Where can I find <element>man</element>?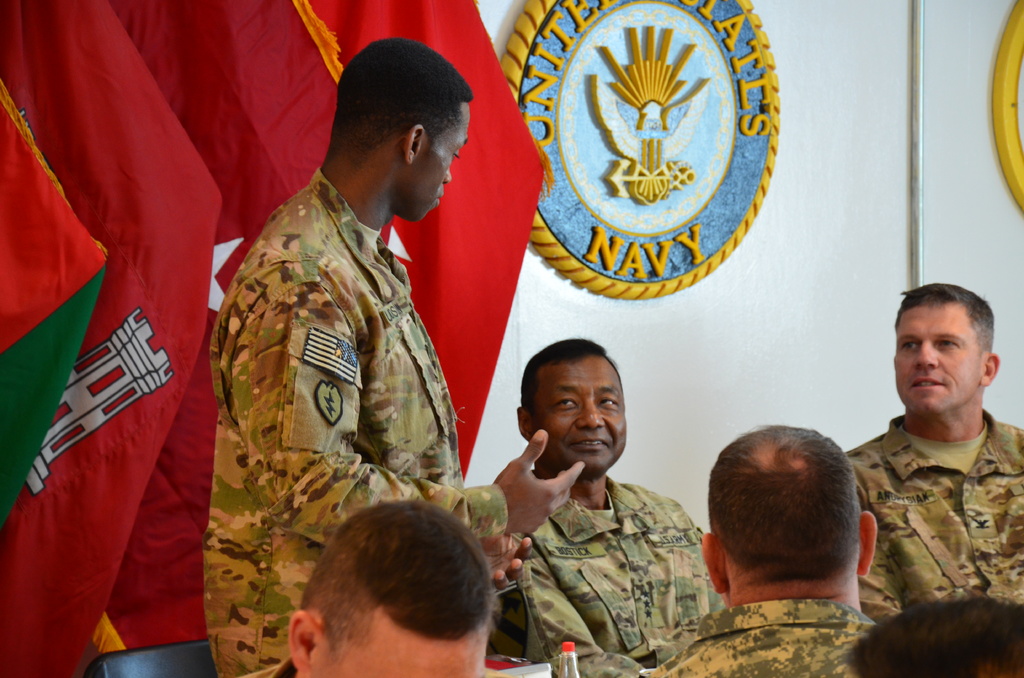
You can find it at (203, 39, 585, 677).
